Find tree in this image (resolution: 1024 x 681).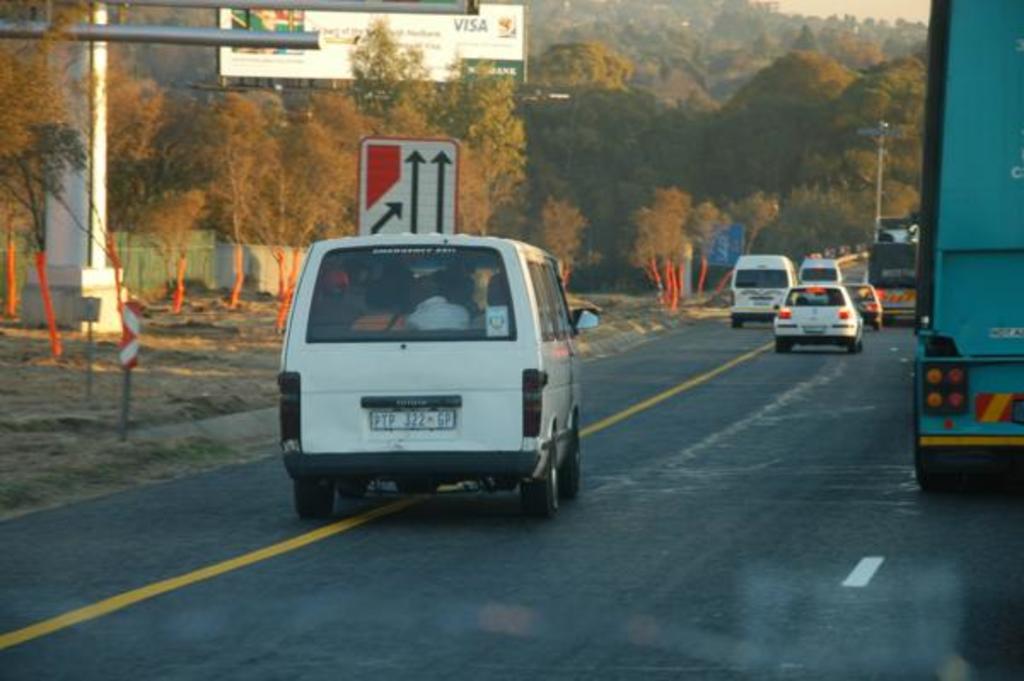
270,84,355,276.
